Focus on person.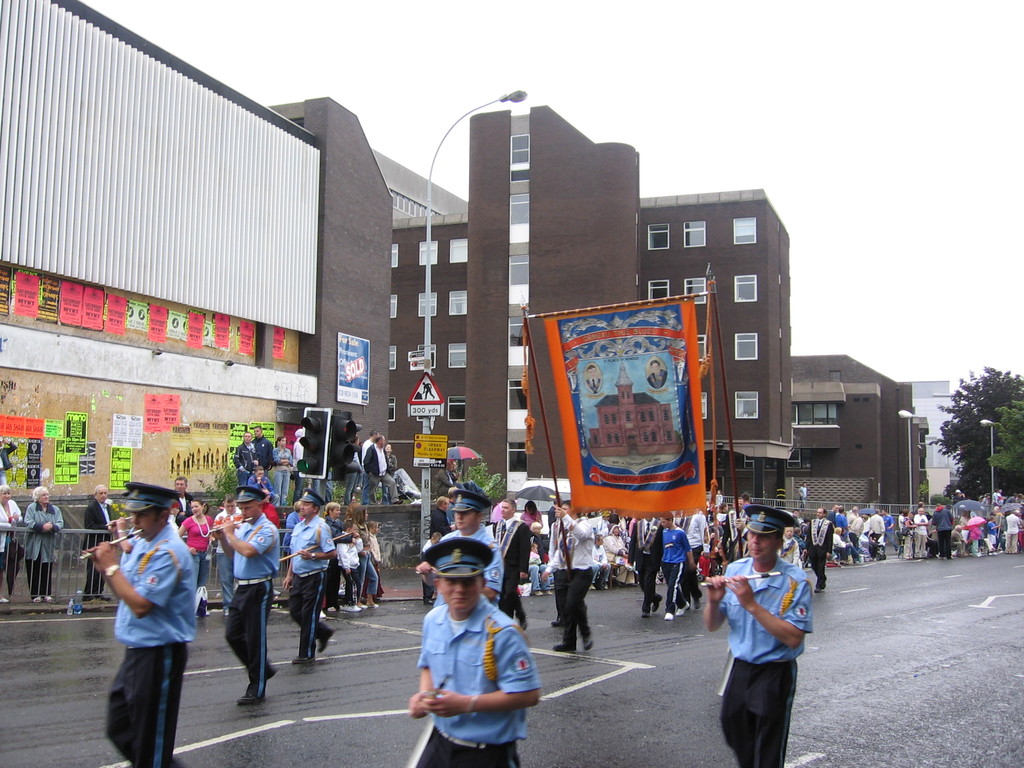
Focused at bbox=(584, 365, 600, 393).
